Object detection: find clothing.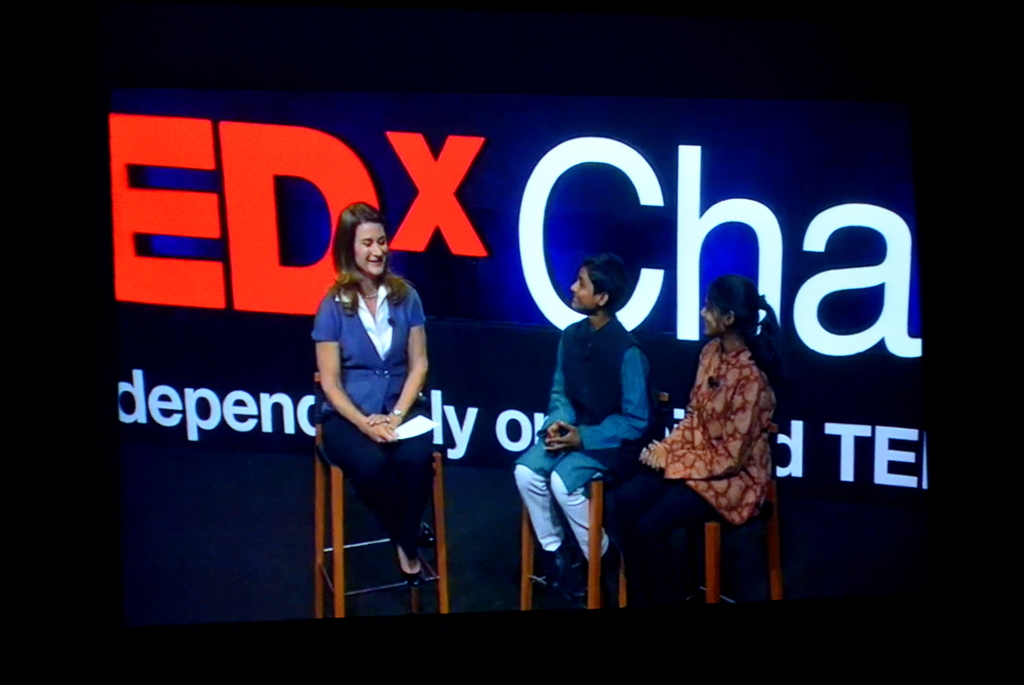
Rect(313, 255, 434, 548).
